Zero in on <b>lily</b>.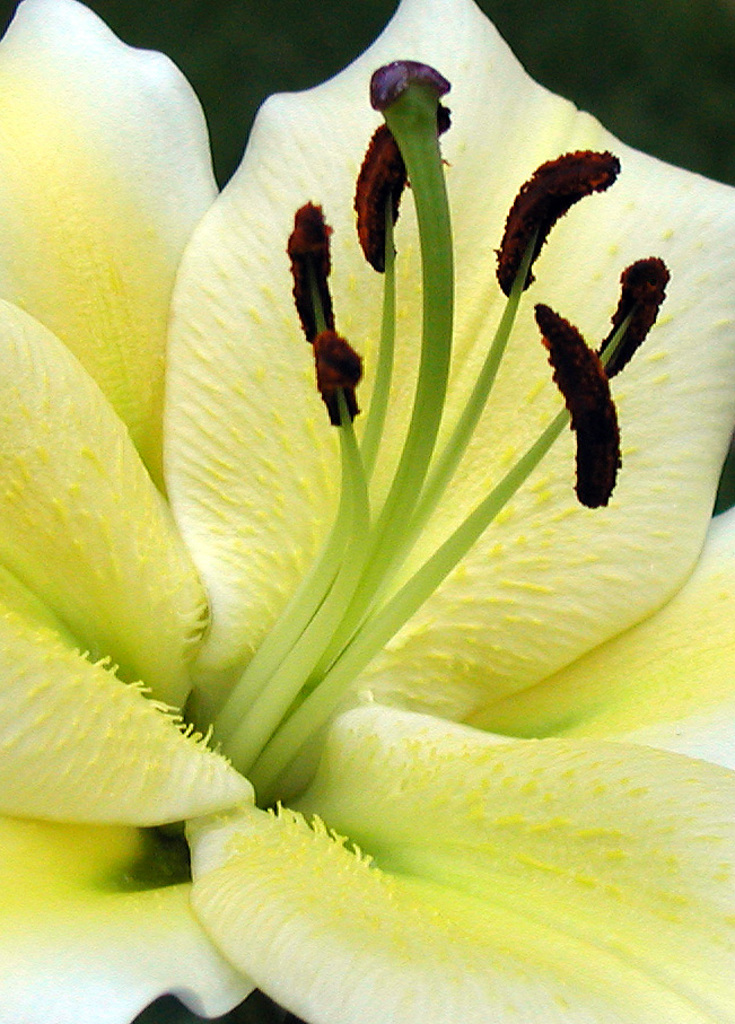
Zeroed in: BBox(0, 0, 734, 1023).
